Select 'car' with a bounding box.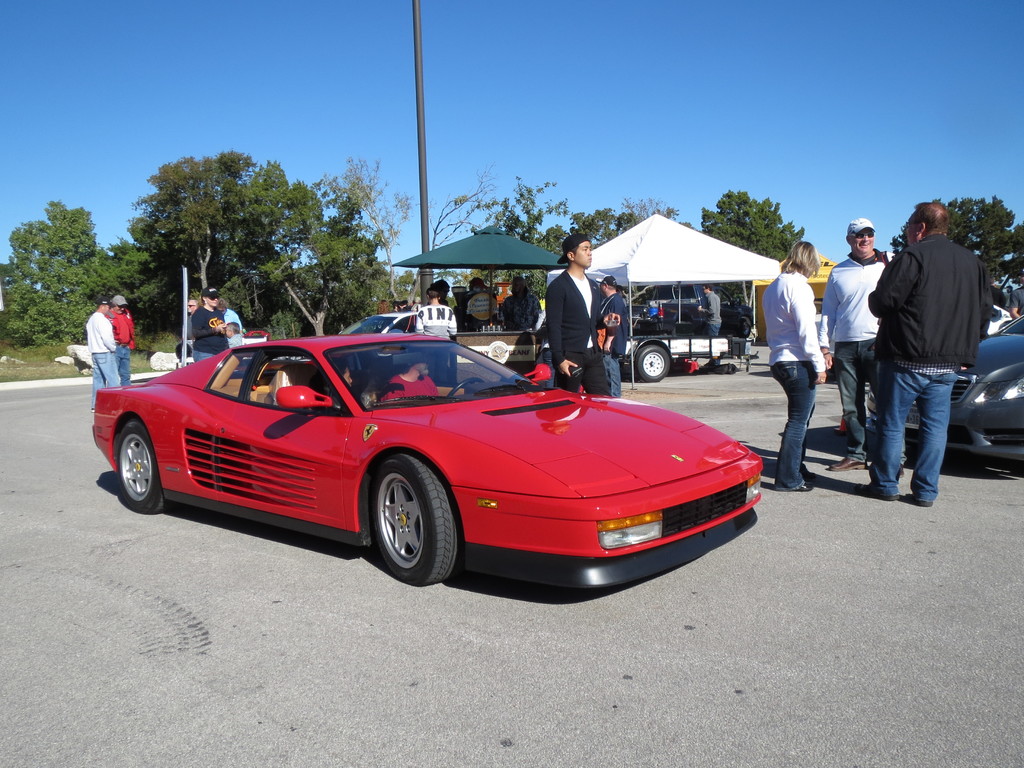
<box>93,333,764,588</box>.
